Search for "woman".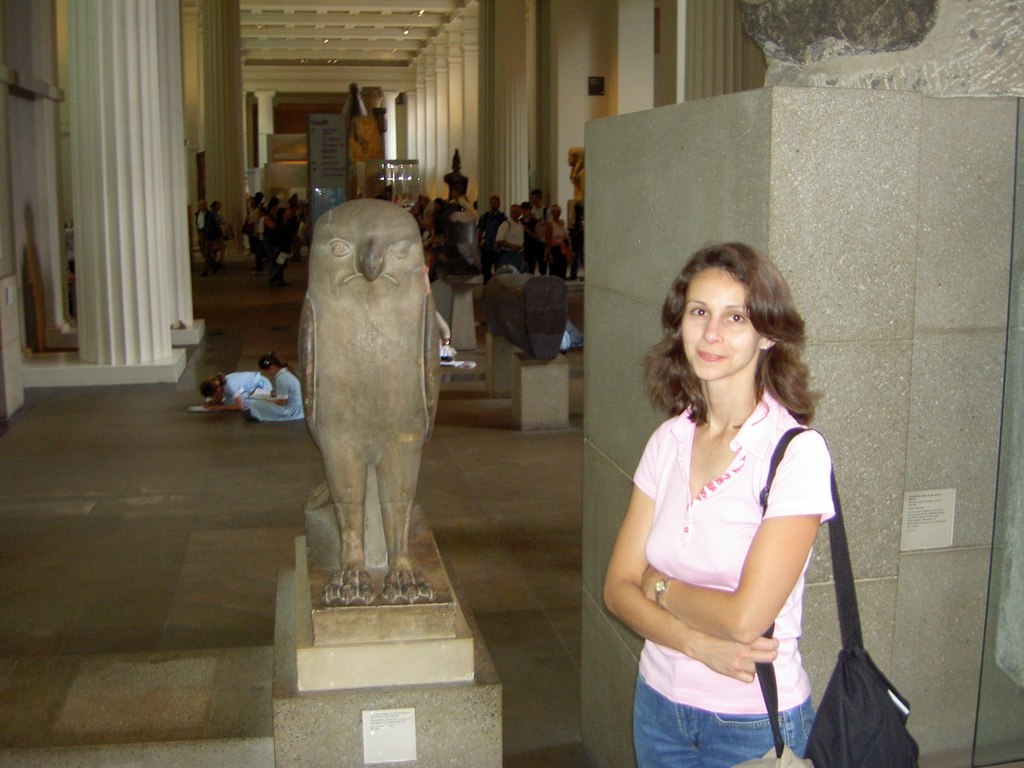
Found at crop(239, 351, 296, 419).
